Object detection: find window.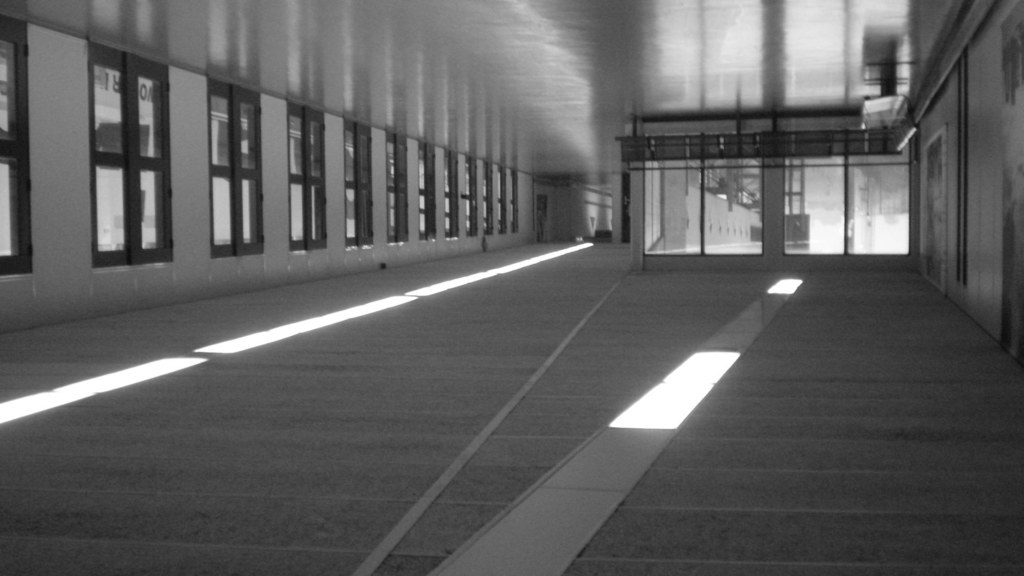
BBox(287, 93, 330, 248).
